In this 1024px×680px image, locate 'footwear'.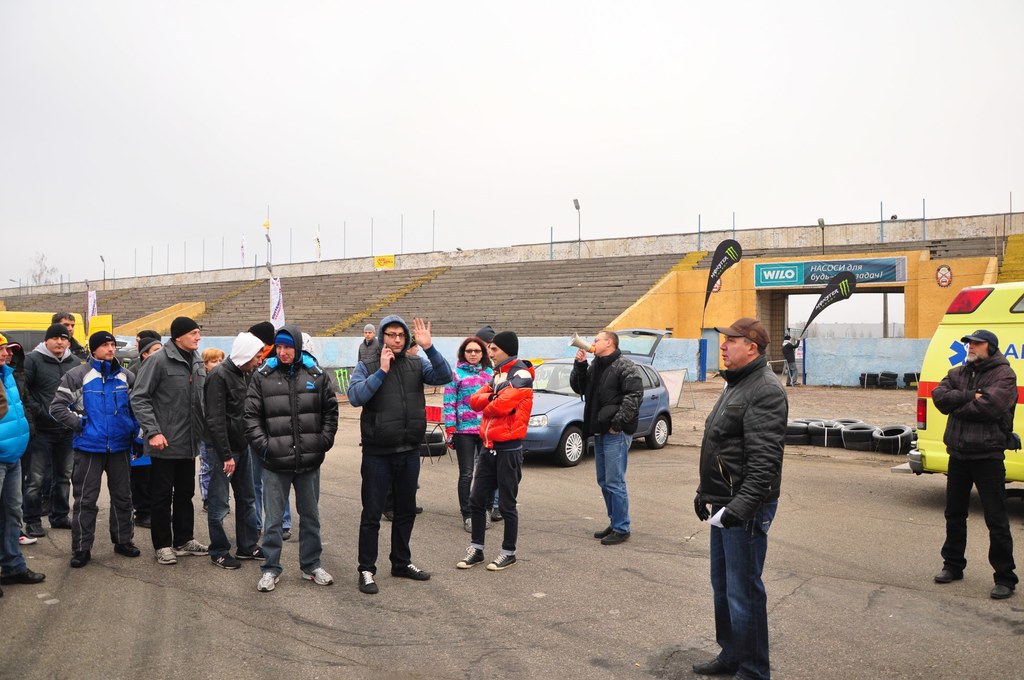
Bounding box: (left=253, top=566, right=278, bottom=595).
